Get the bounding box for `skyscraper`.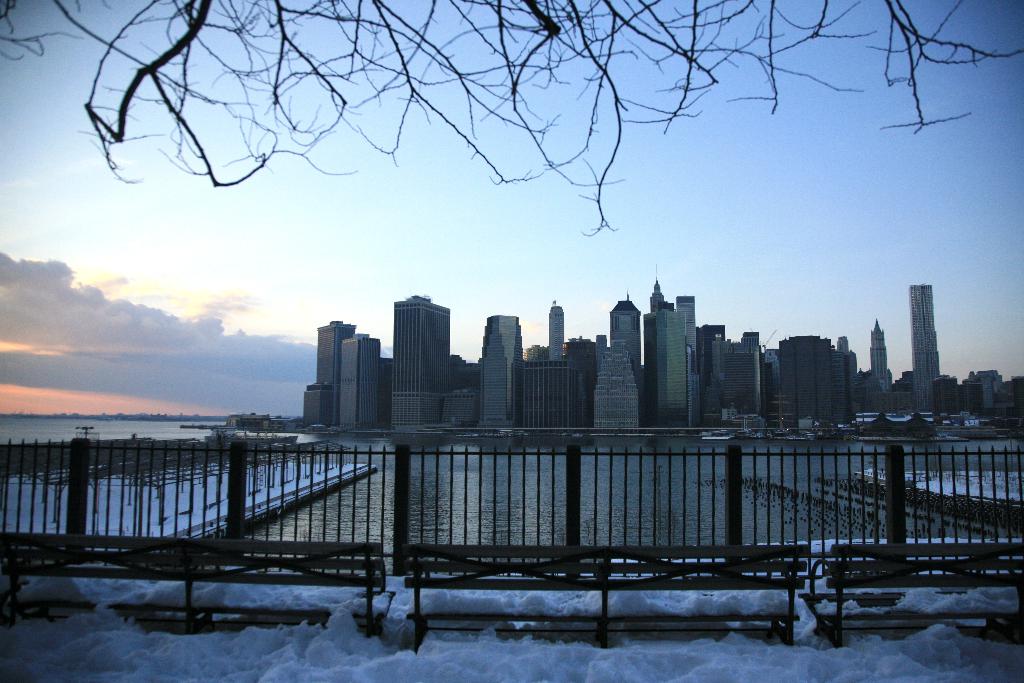
select_region(869, 315, 899, 388).
